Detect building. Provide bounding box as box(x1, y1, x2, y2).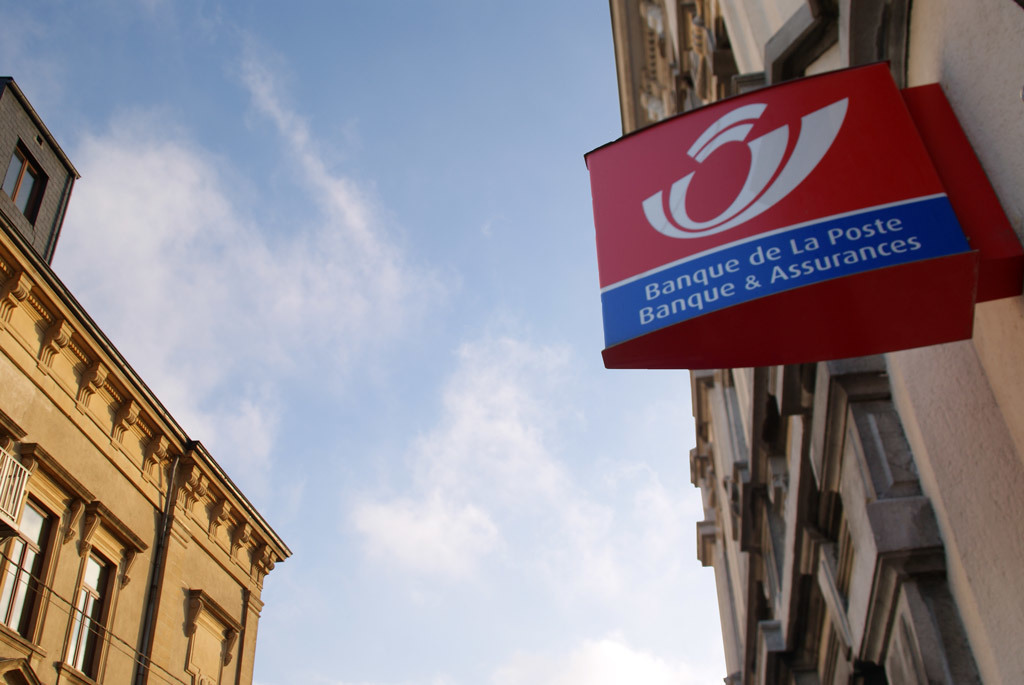
box(0, 204, 304, 684).
